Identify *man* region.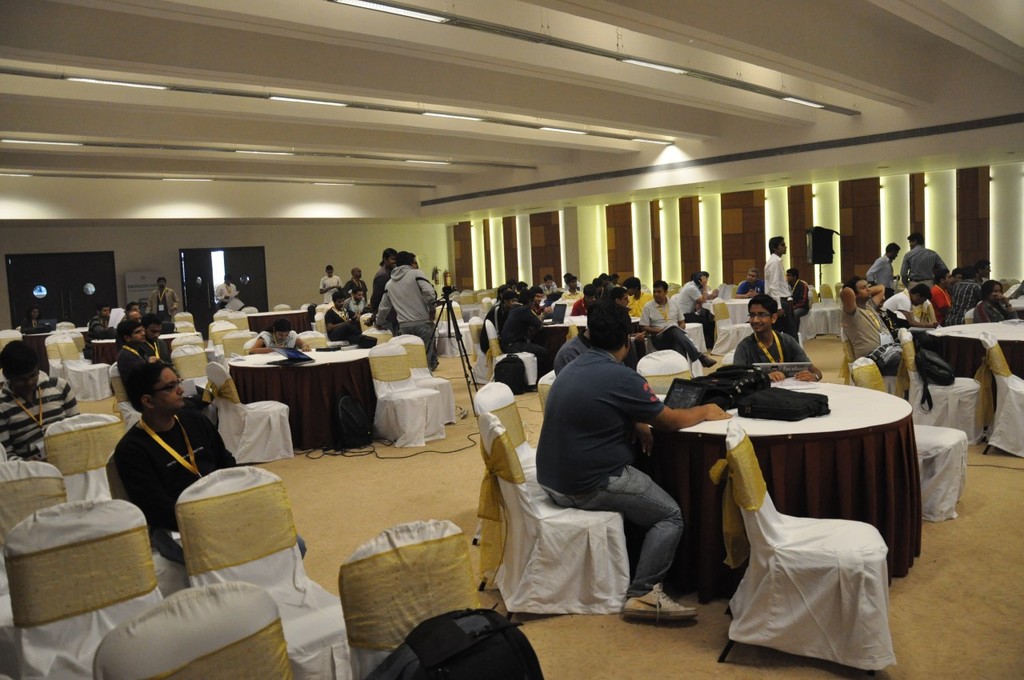
Region: <region>148, 275, 181, 324</region>.
